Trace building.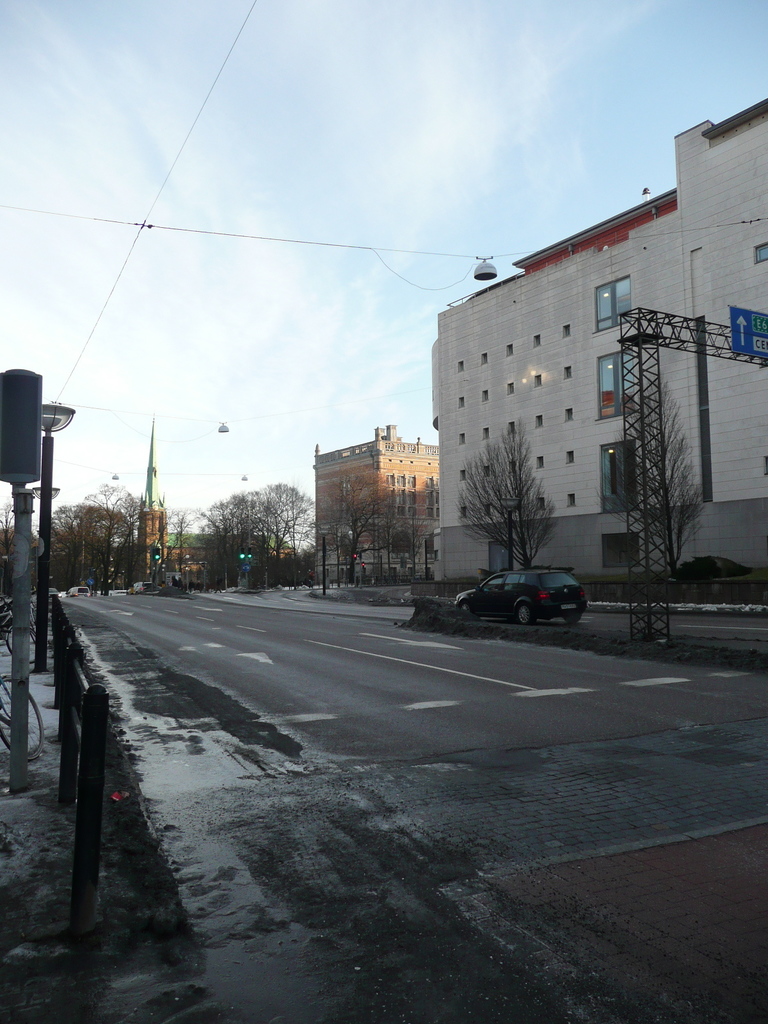
Traced to [x1=132, y1=419, x2=296, y2=588].
